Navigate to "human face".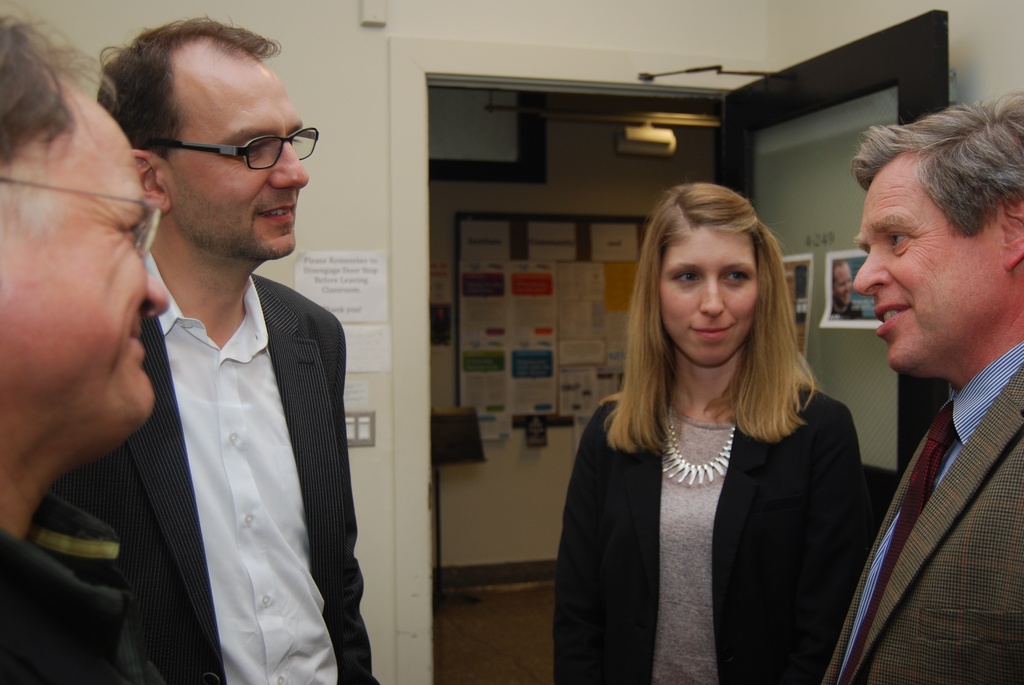
Navigation target: {"left": 832, "top": 260, "right": 854, "bottom": 308}.
